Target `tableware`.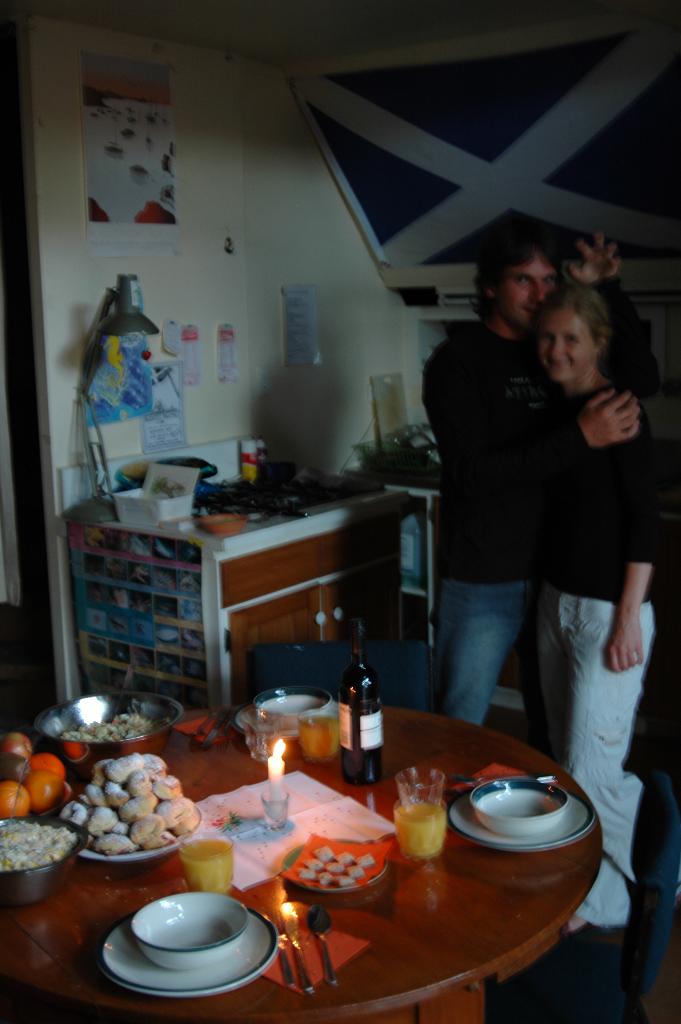
Target region: box(272, 907, 291, 986).
